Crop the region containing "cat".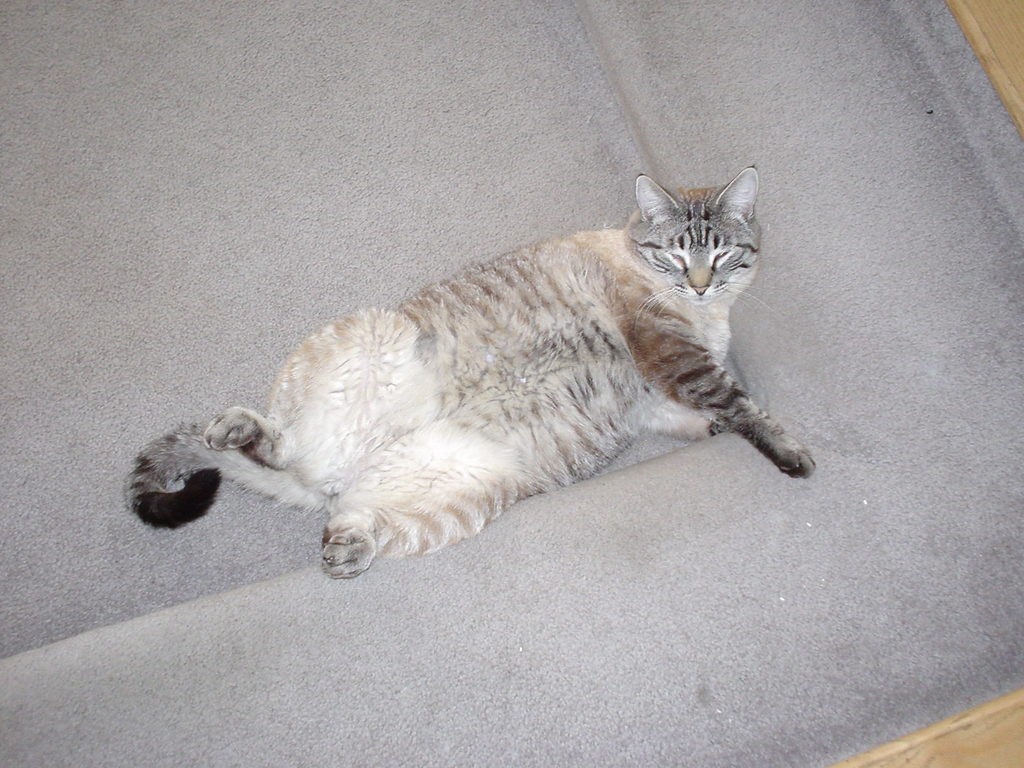
Crop region: l=123, t=167, r=816, b=580.
